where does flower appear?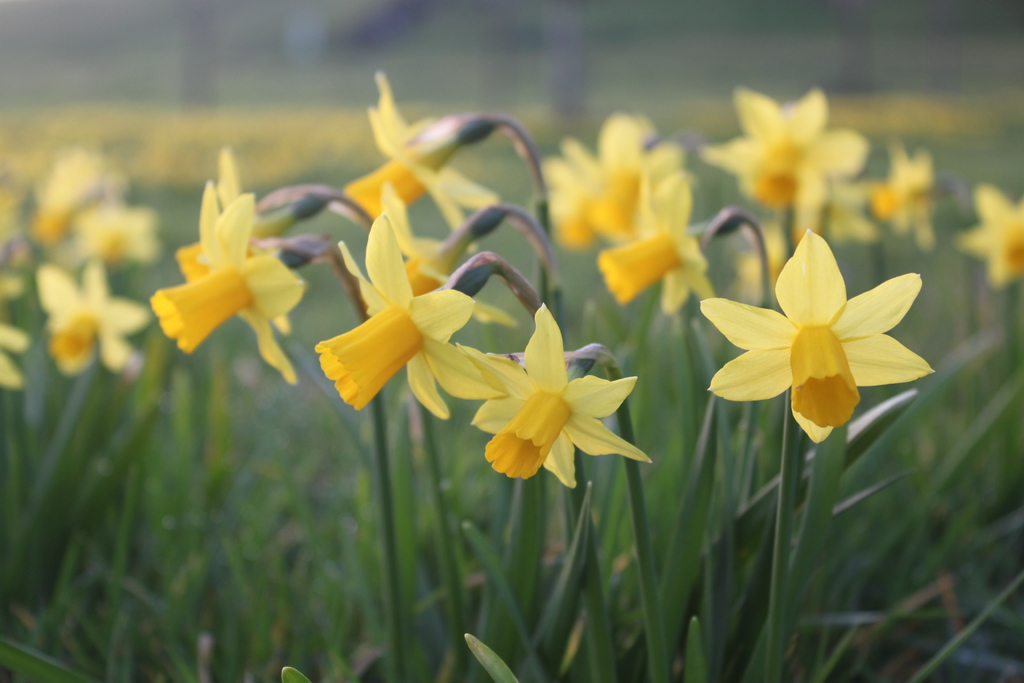
Appears at pyautogui.locateOnScreen(154, 183, 308, 372).
